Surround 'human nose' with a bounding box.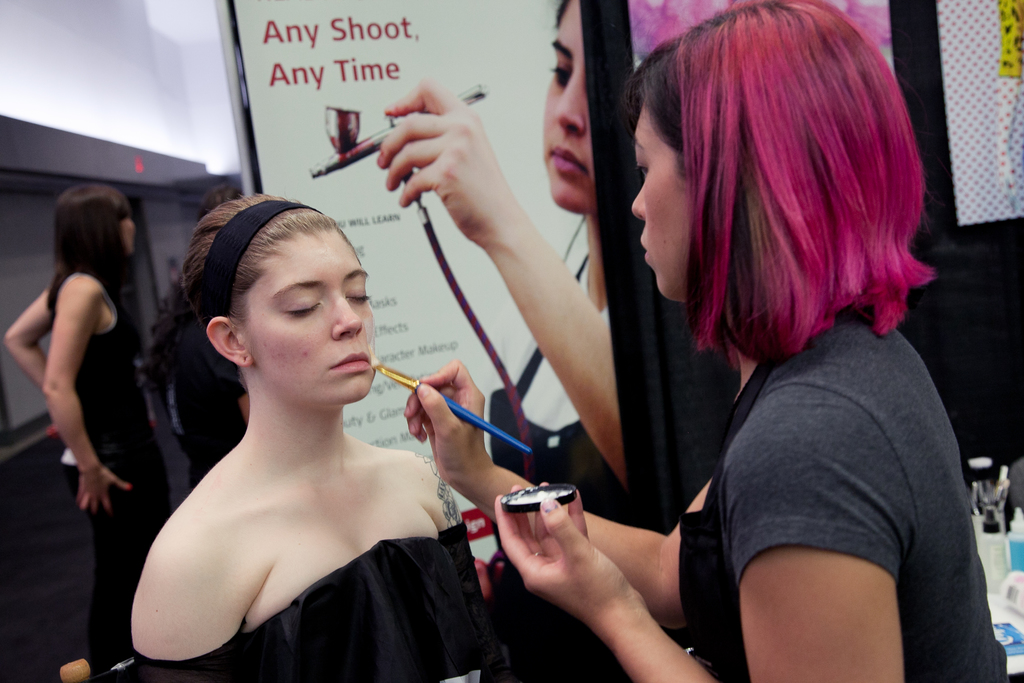
(x1=336, y1=297, x2=369, y2=340).
